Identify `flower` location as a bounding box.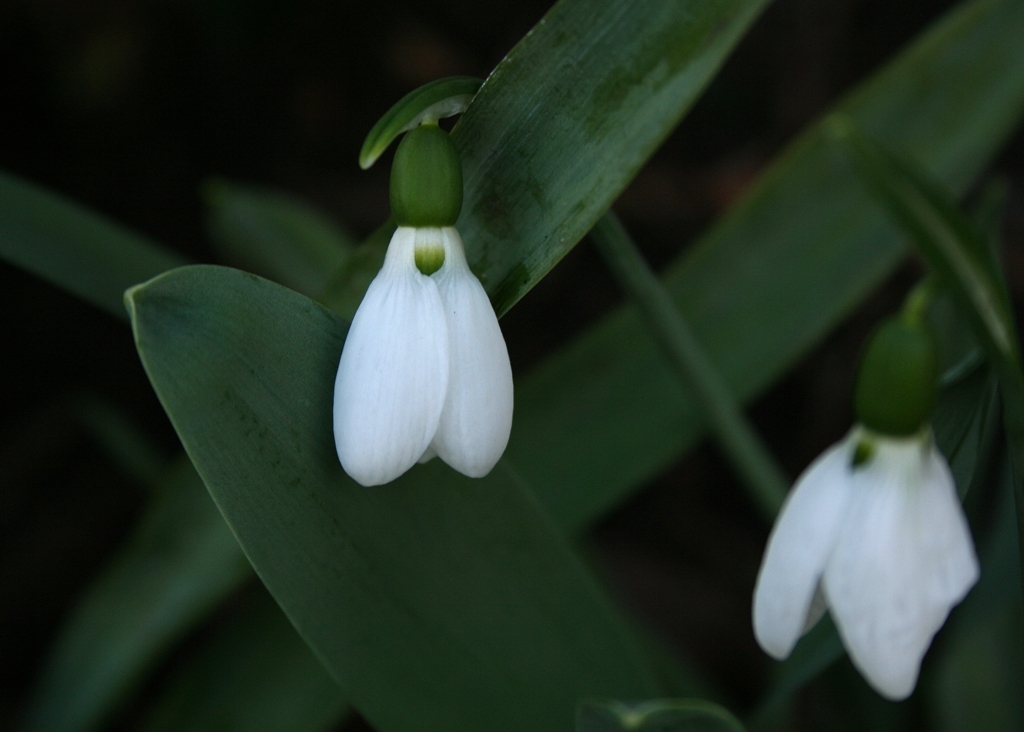
(310, 161, 532, 516).
